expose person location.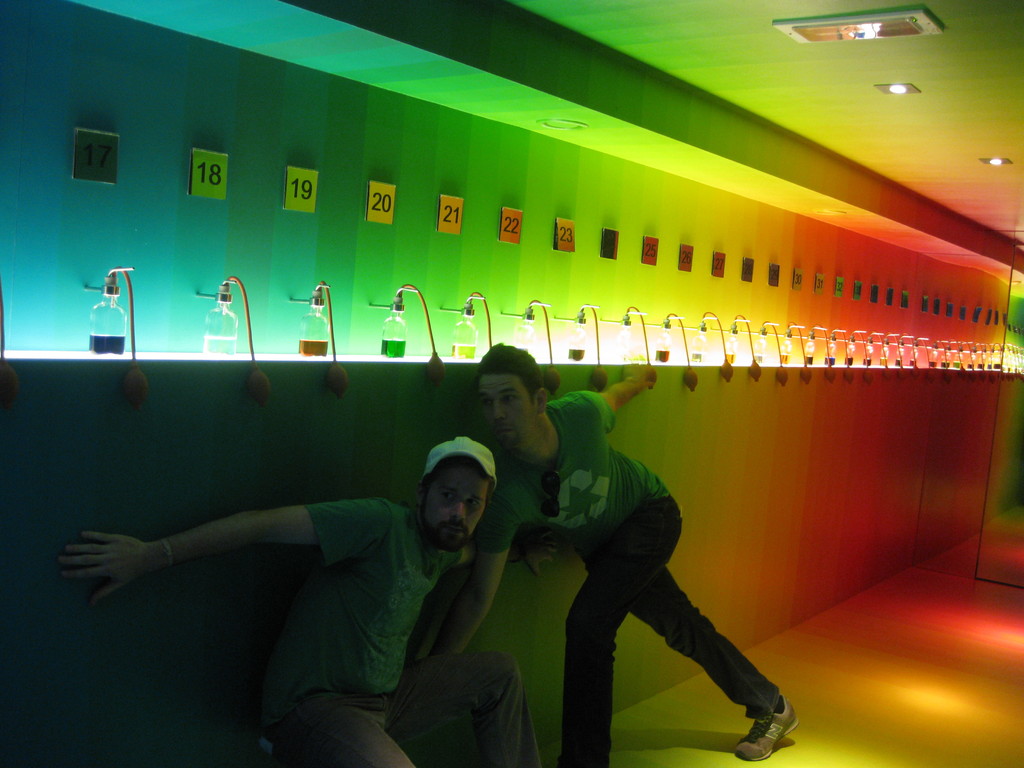
Exposed at [58, 436, 541, 767].
